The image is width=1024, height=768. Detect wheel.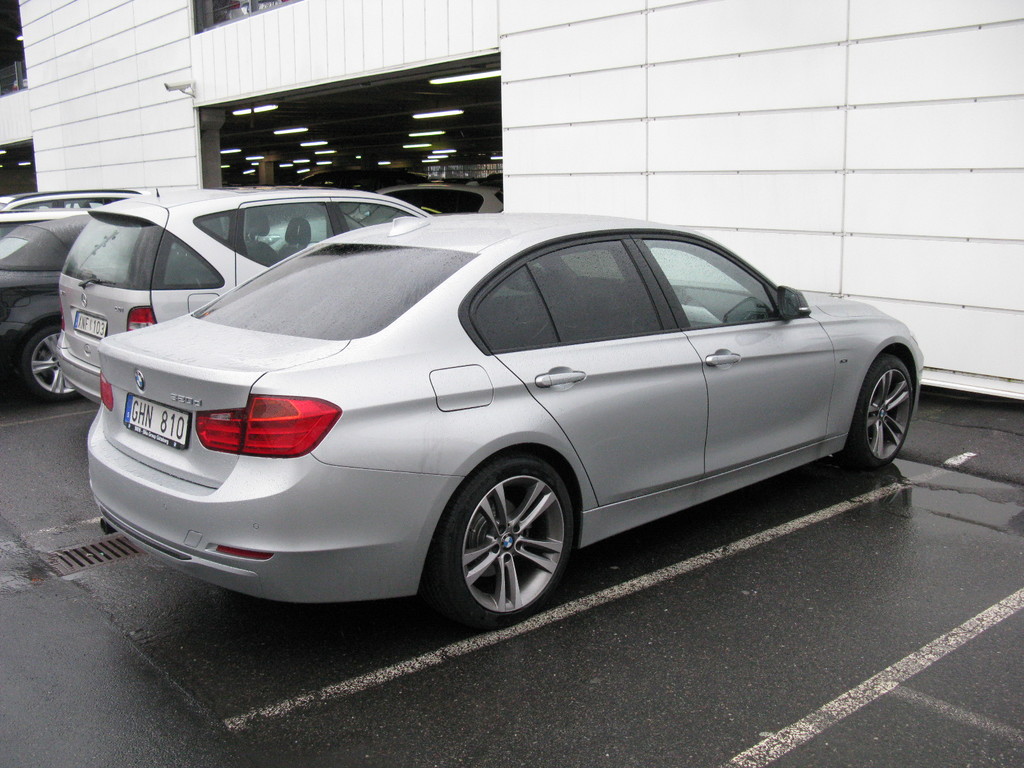
Detection: rect(14, 321, 75, 408).
